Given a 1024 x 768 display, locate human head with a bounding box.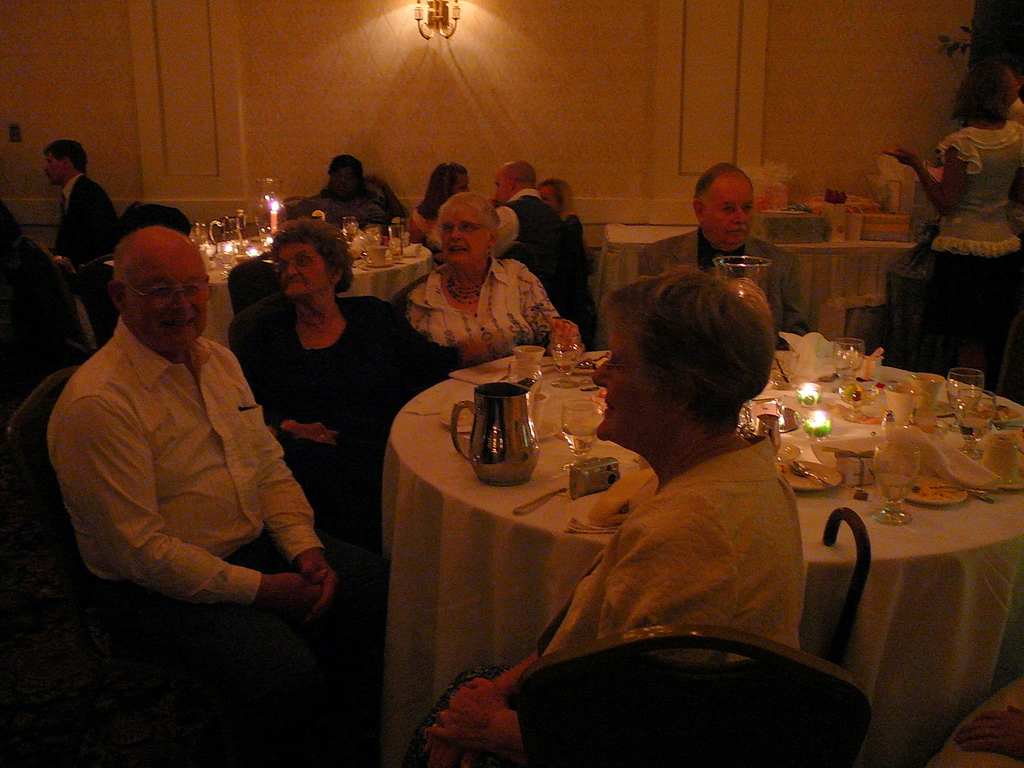
Located: select_region(40, 138, 95, 189).
